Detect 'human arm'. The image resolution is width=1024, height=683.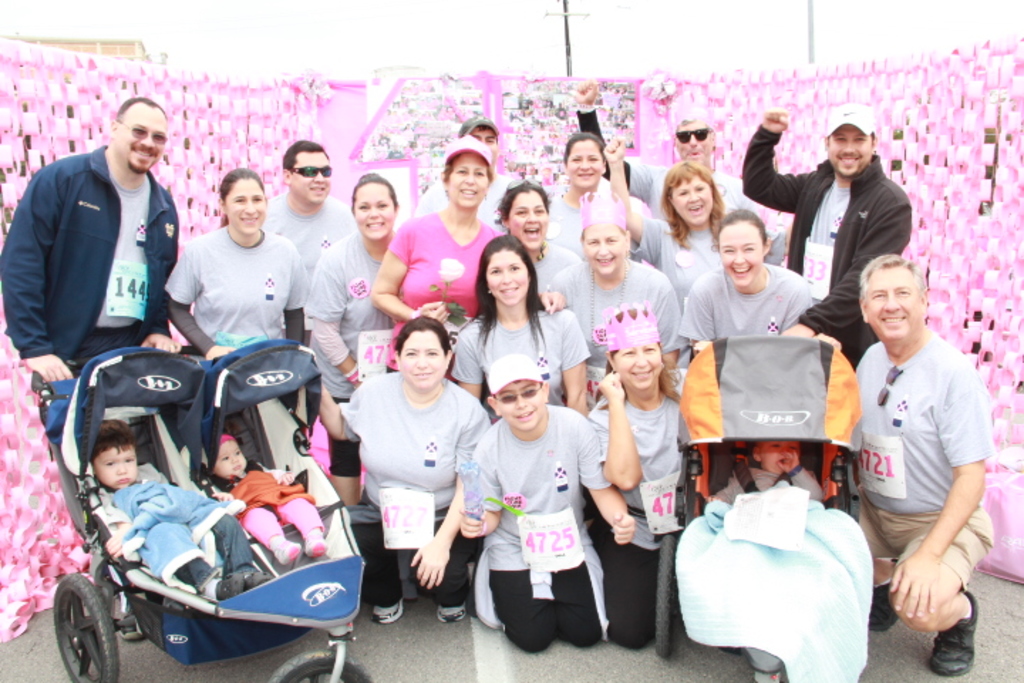
left=139, top=194, right=179, bottom=353.
